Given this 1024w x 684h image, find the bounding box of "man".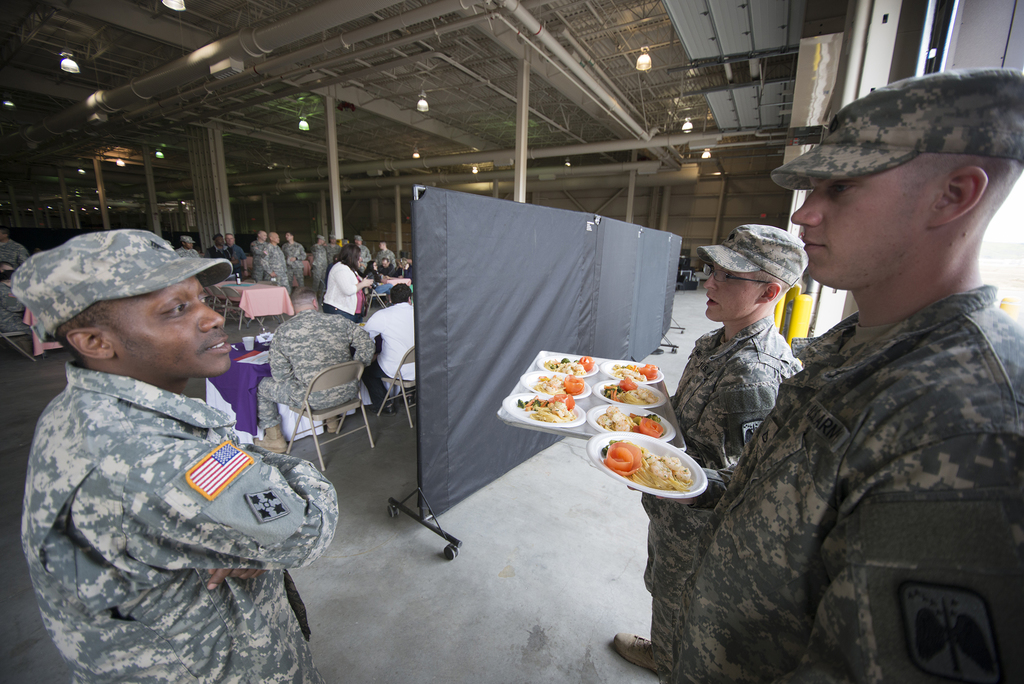
Rect(310, 232, 328, 274).
